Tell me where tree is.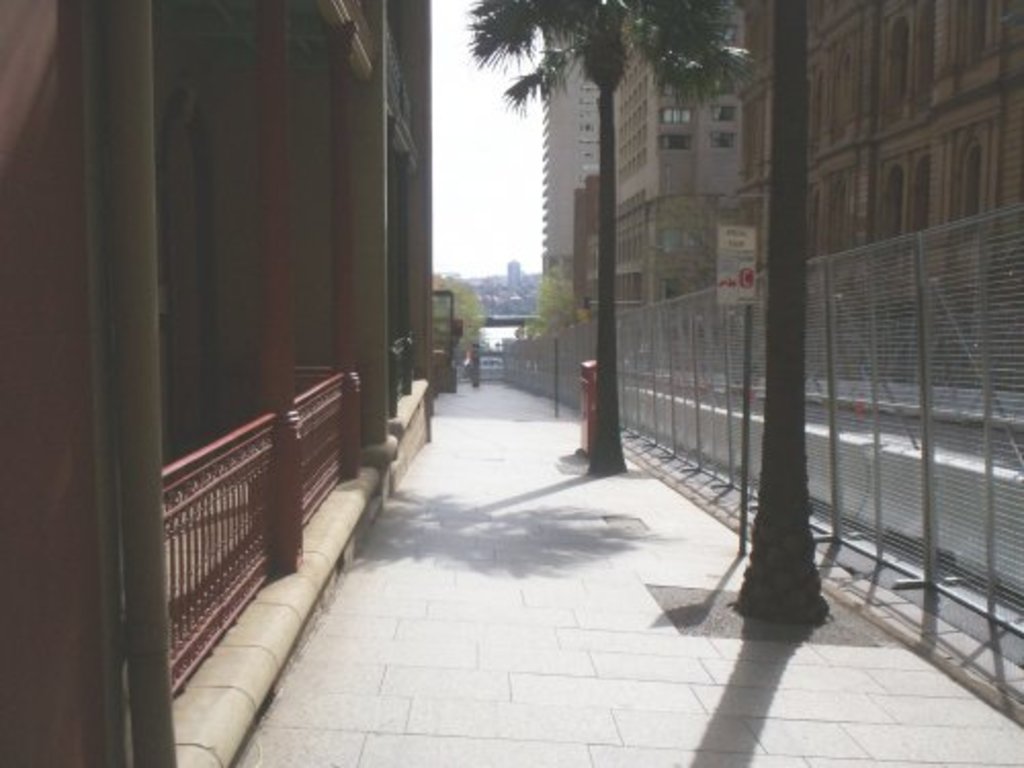
tree is at x1=535, y1=256, x2=594, y2=408.
